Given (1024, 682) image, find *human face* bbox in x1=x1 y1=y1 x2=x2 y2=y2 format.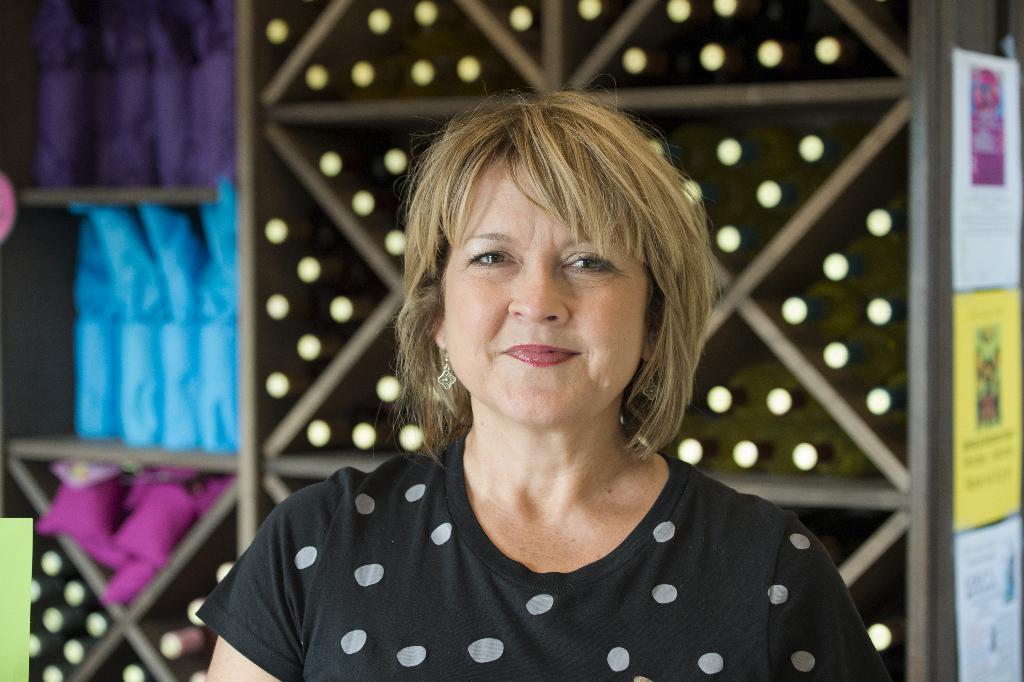
x1=439 y1=149 x2=640 y2=430.
